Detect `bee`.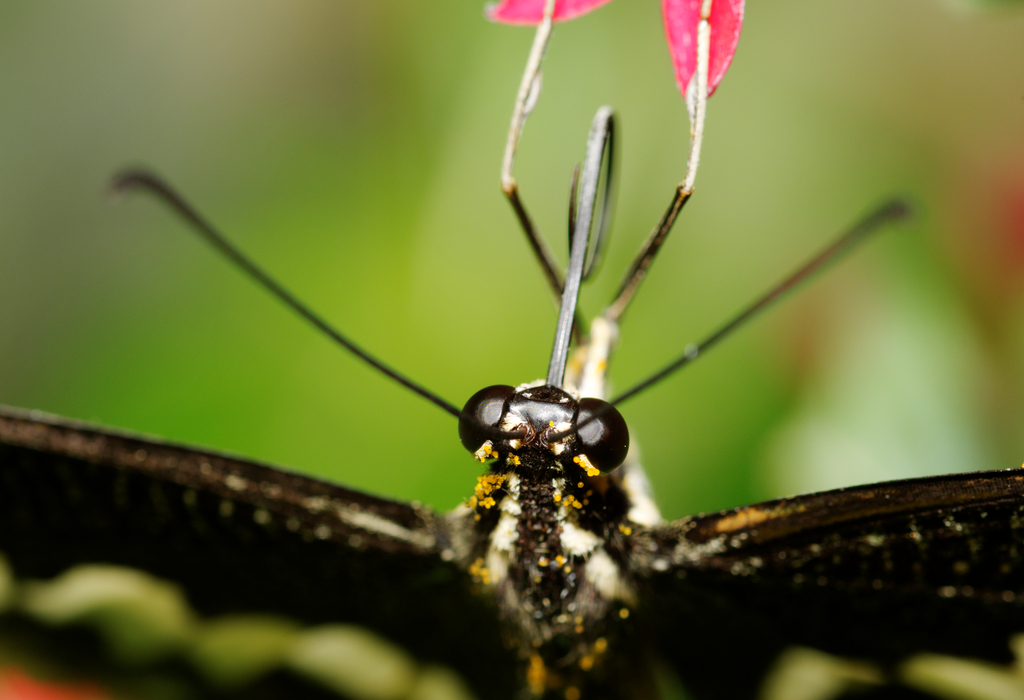
Detected at select_region(202, 87, 904, 642).
